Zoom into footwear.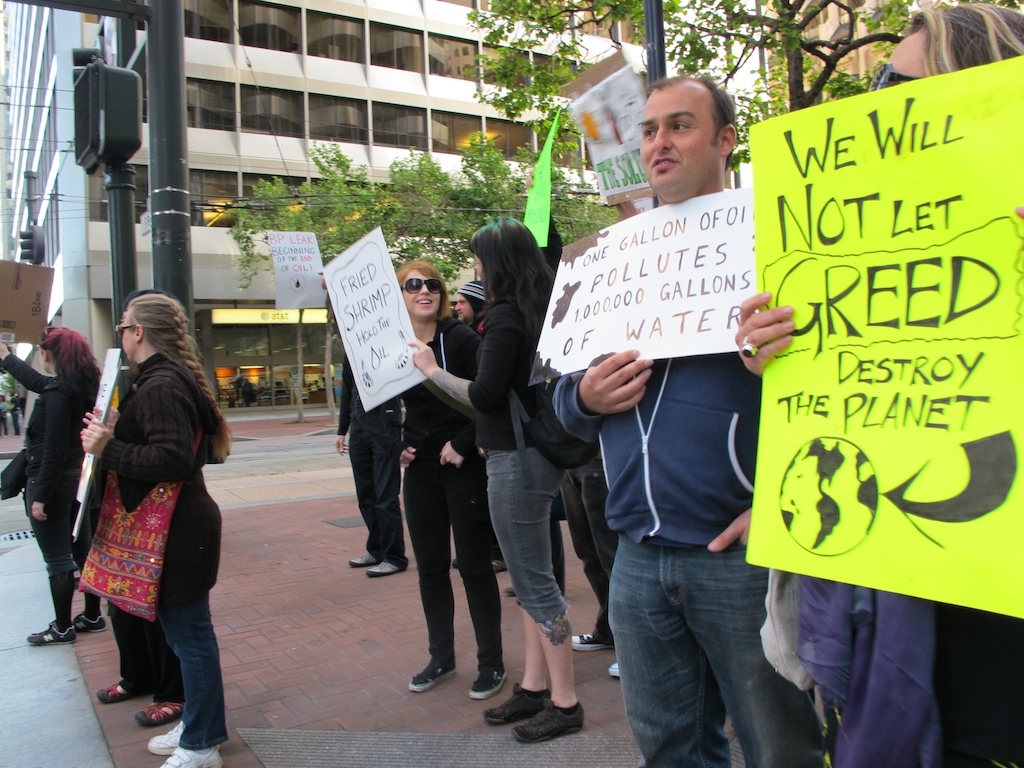
Zoom target: pyautogui.locateOnScreen(503, 586, 512, 596).
